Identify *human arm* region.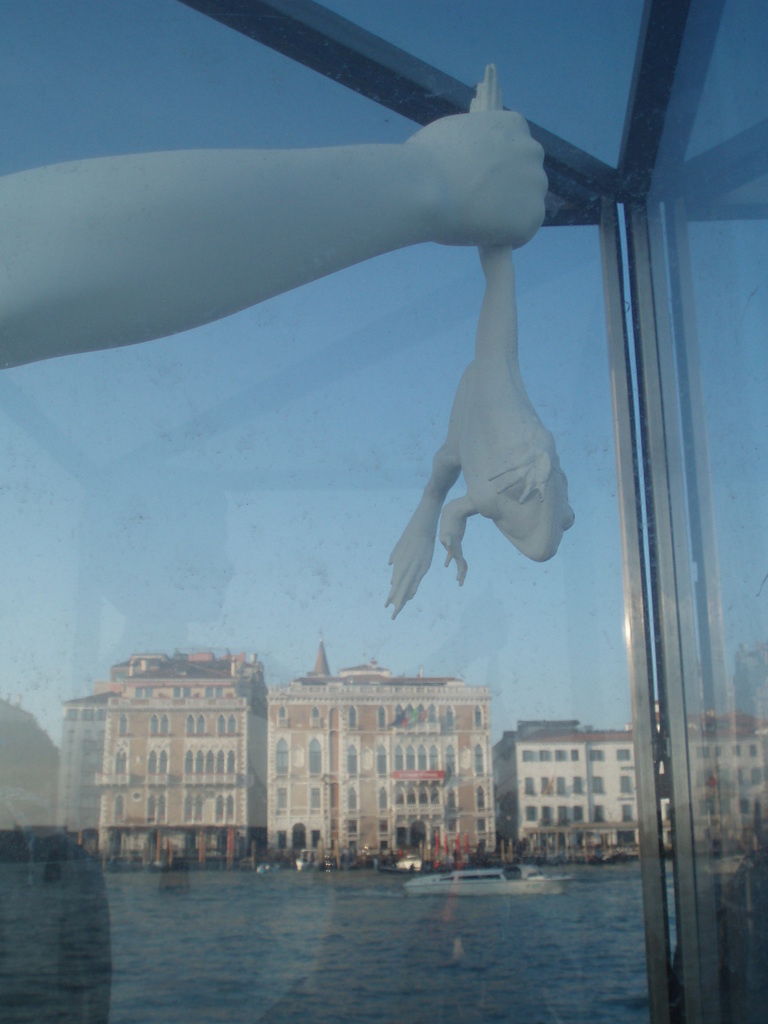
Region: 51, 98, 527, 433.
